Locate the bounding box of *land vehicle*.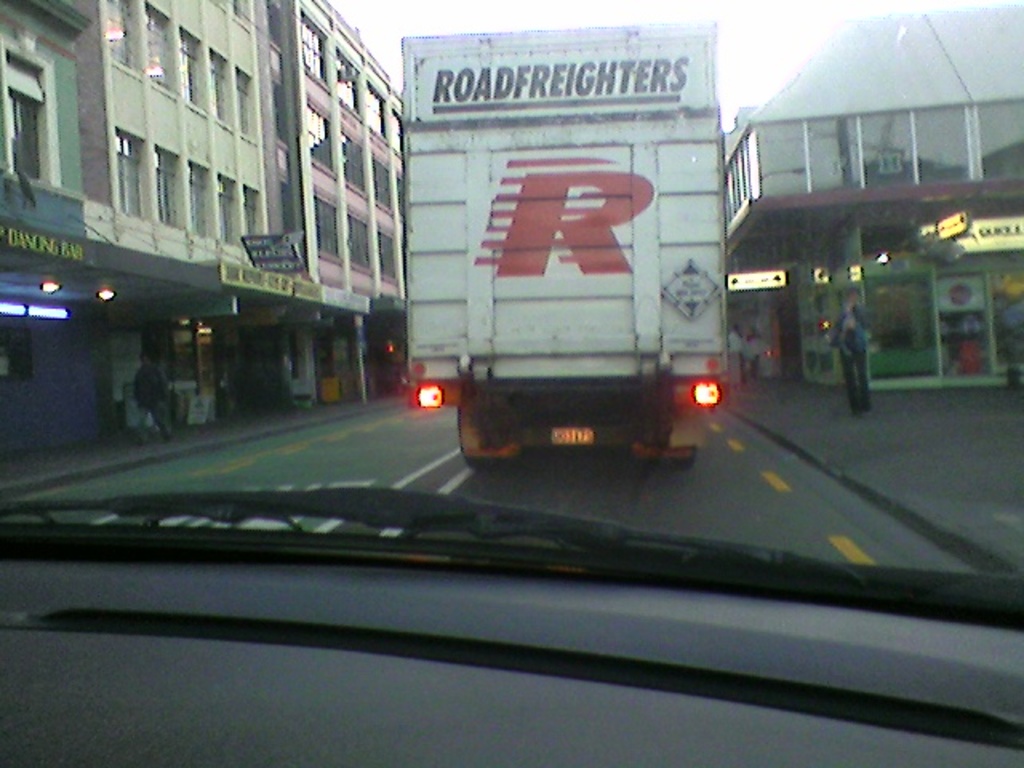
Bounding box: <box>400,22,738,478</box>.
